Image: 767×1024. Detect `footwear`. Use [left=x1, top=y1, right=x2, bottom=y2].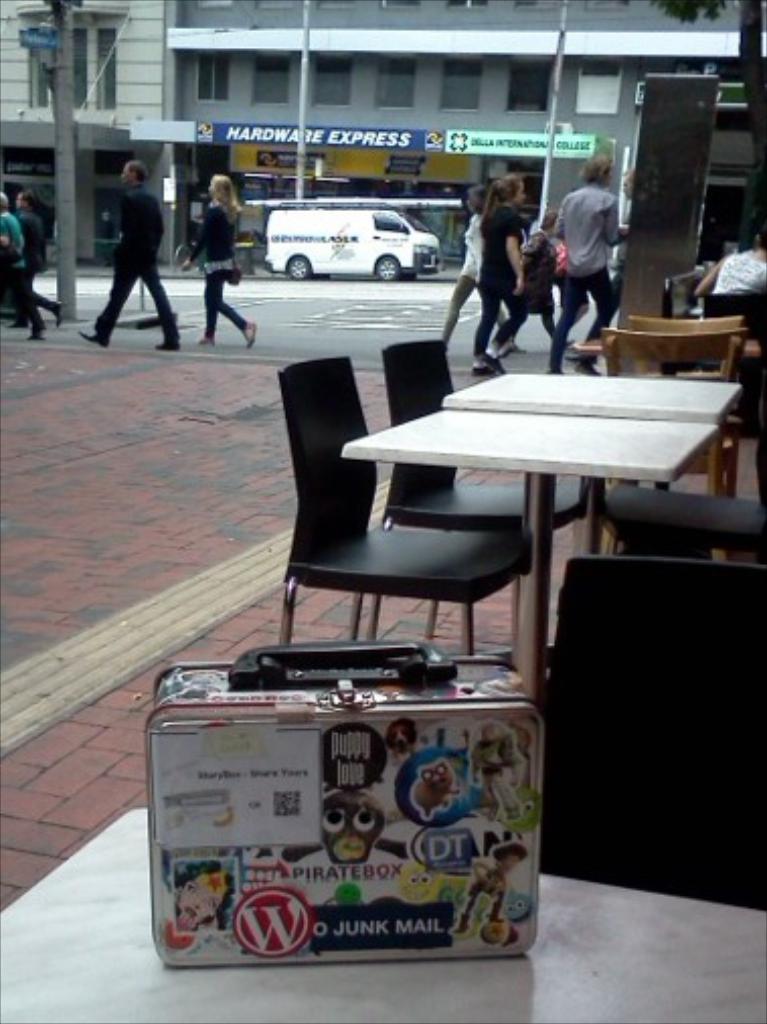
[left=194, top=336, right=221, bottom=350].
